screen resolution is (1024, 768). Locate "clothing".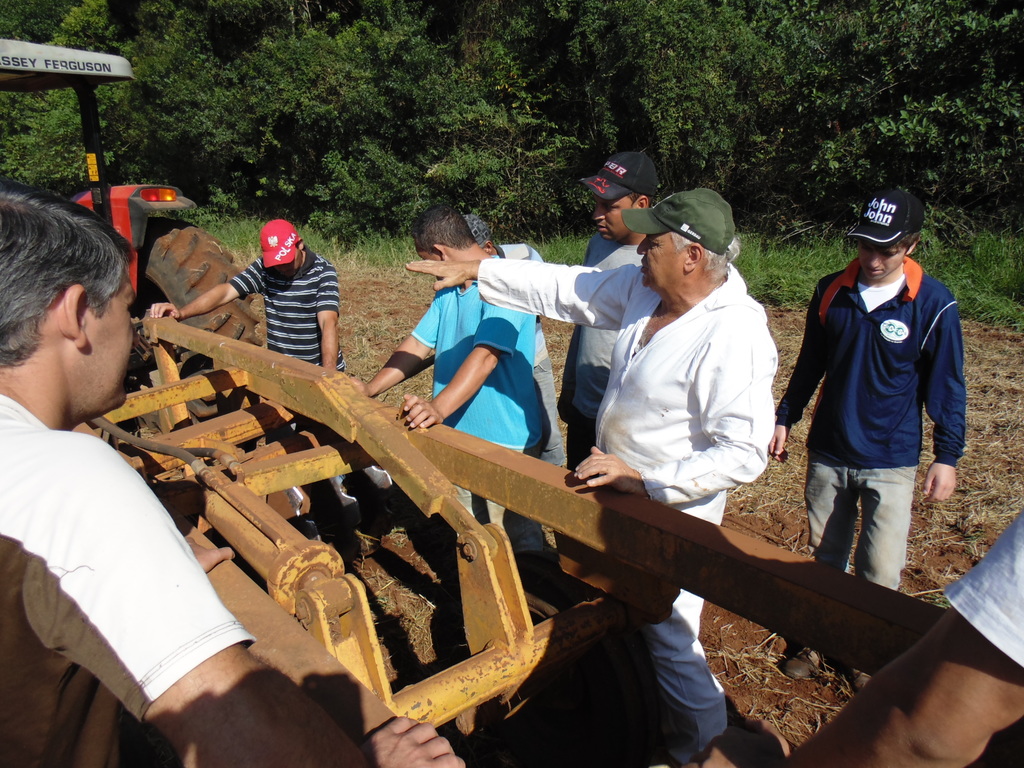
402 252 541 559.
